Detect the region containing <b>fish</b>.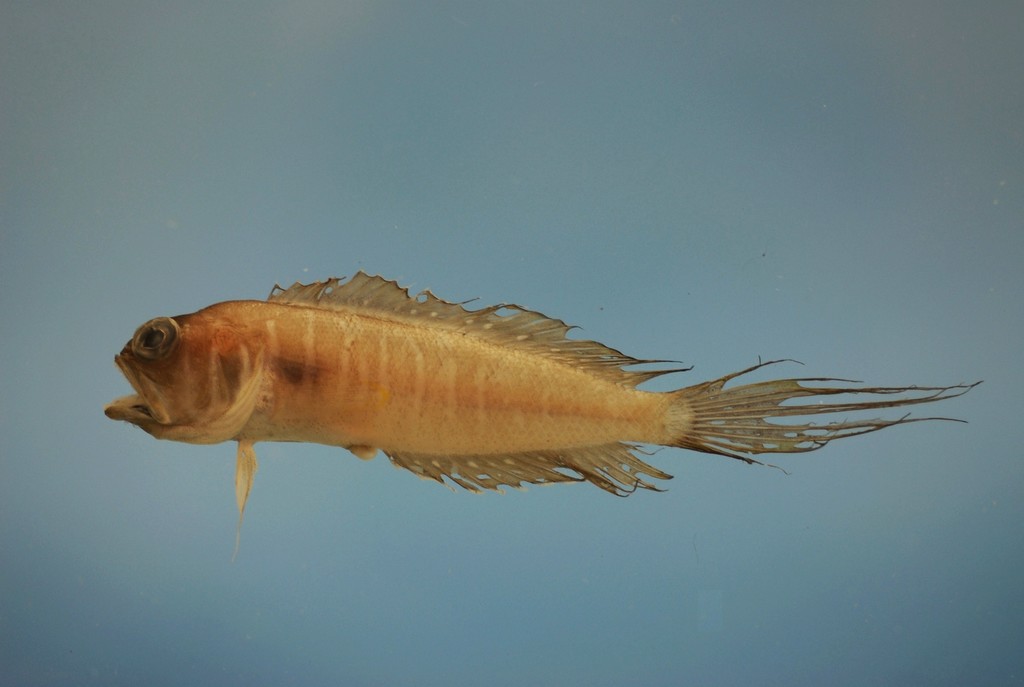
(left=111, top=269, right=984, bottom=549).
